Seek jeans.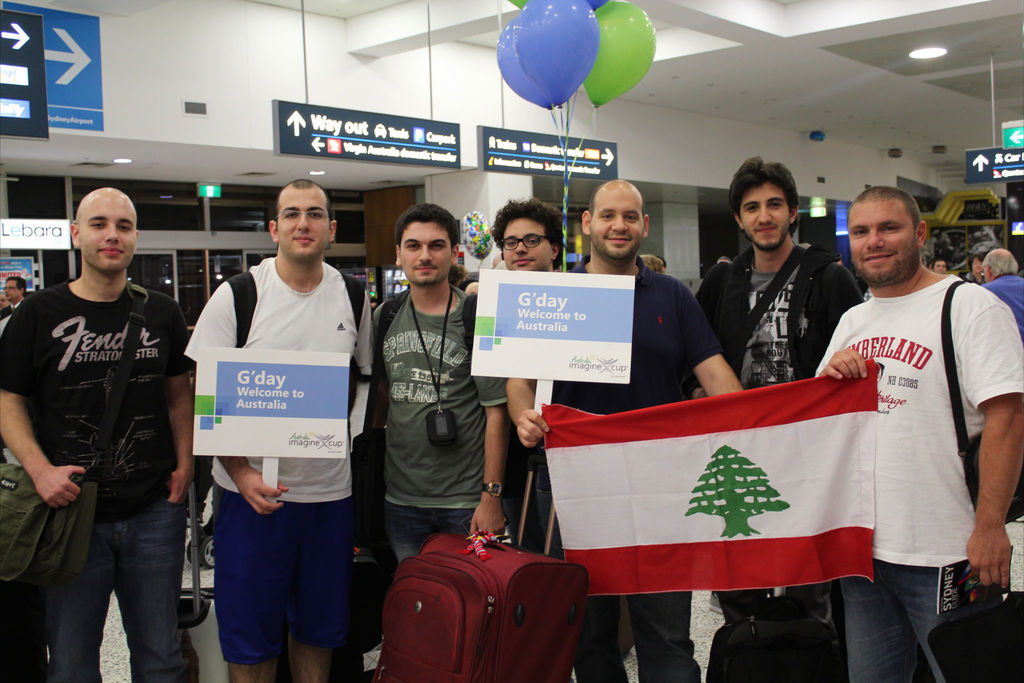
[left=850, top=561, right=990, bottom=682].
